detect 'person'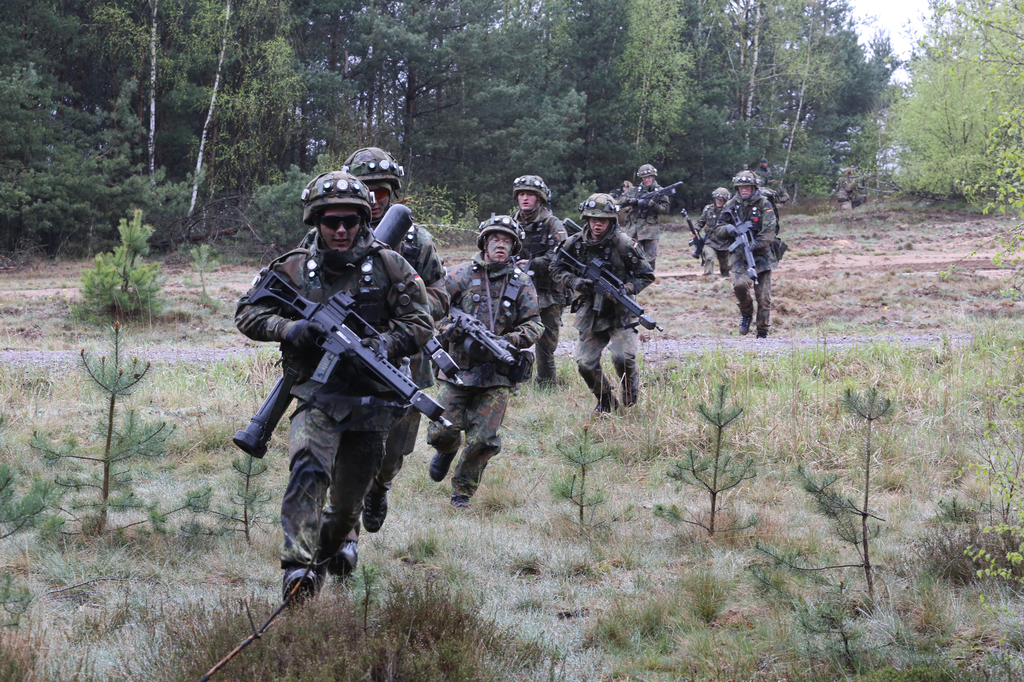
box(552, 199, 653, 419)
